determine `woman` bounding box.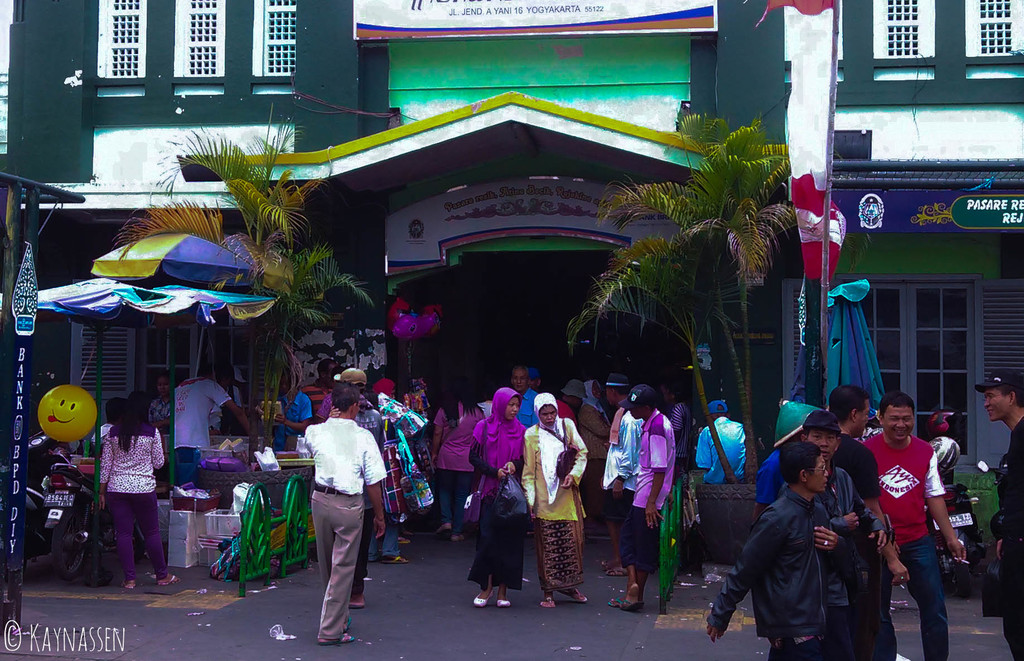
Determined: (x1=426, y1=375, x2=488, y2=541).
